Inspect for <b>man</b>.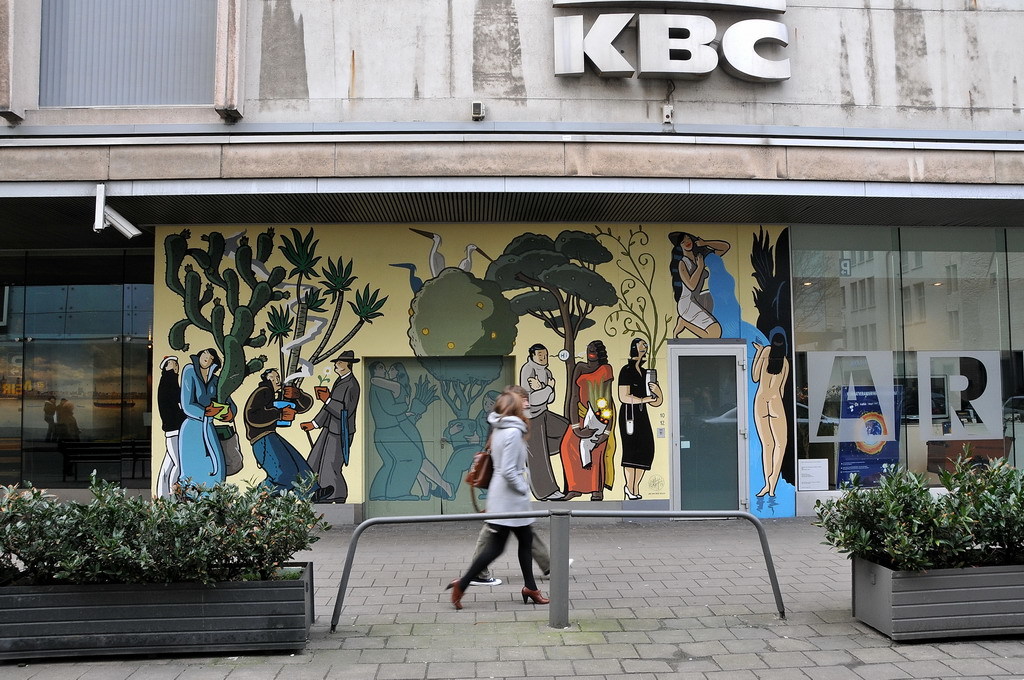
Inspection: 300 383 354 507.
